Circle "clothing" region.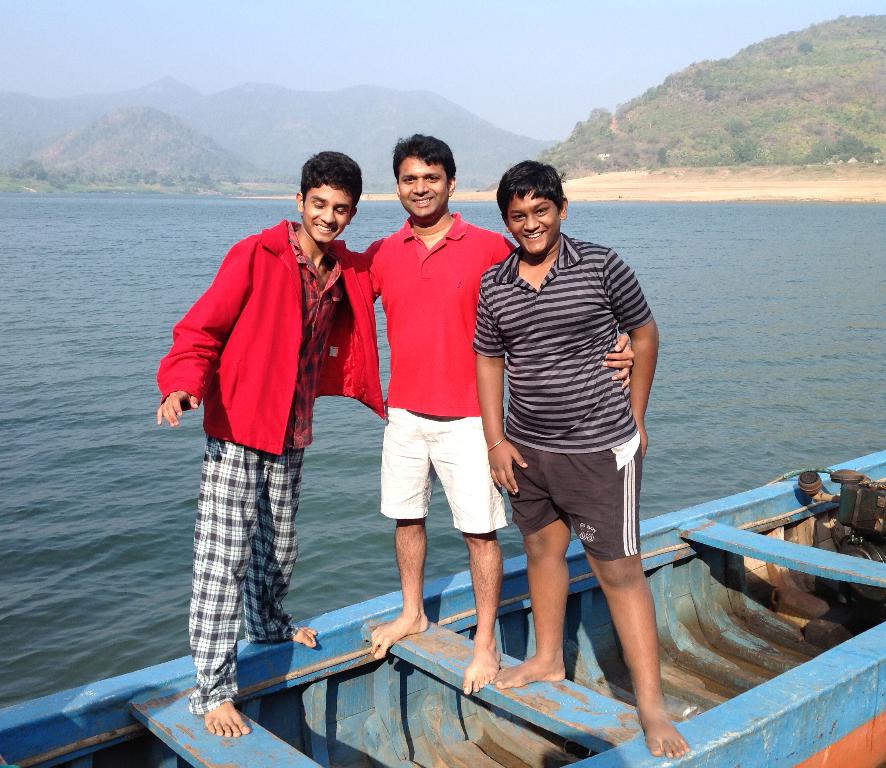
Region: {"left": 457, "top": 247, "right": 649, "bottom": 590}.
